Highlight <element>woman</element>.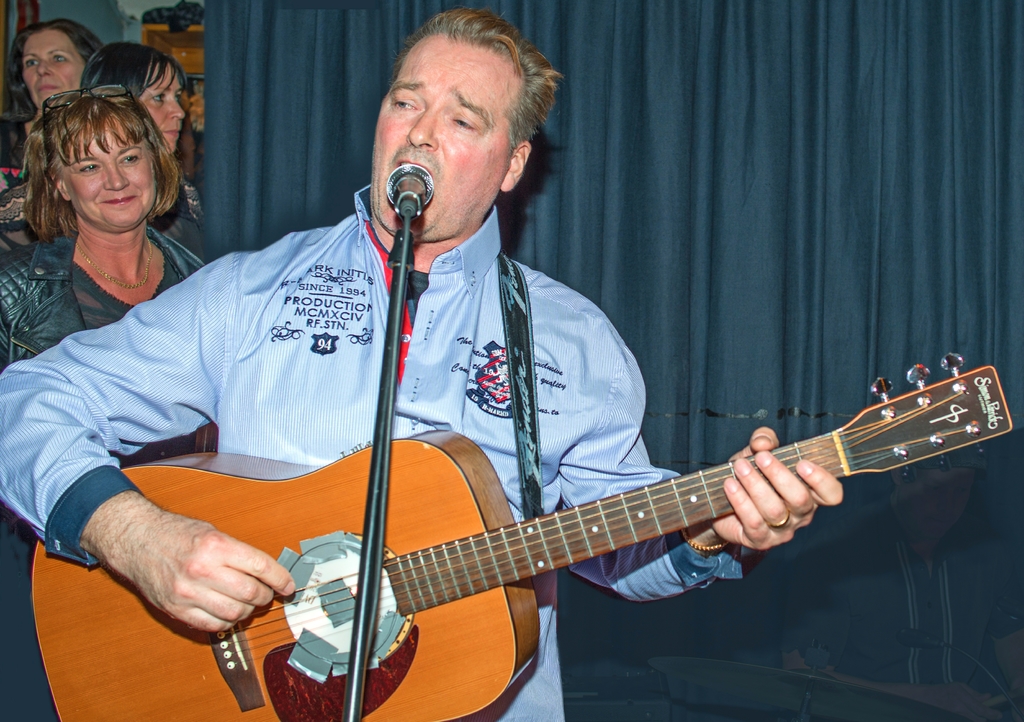
Highlighted region: <region>2, 20, 99, 193</region>.
